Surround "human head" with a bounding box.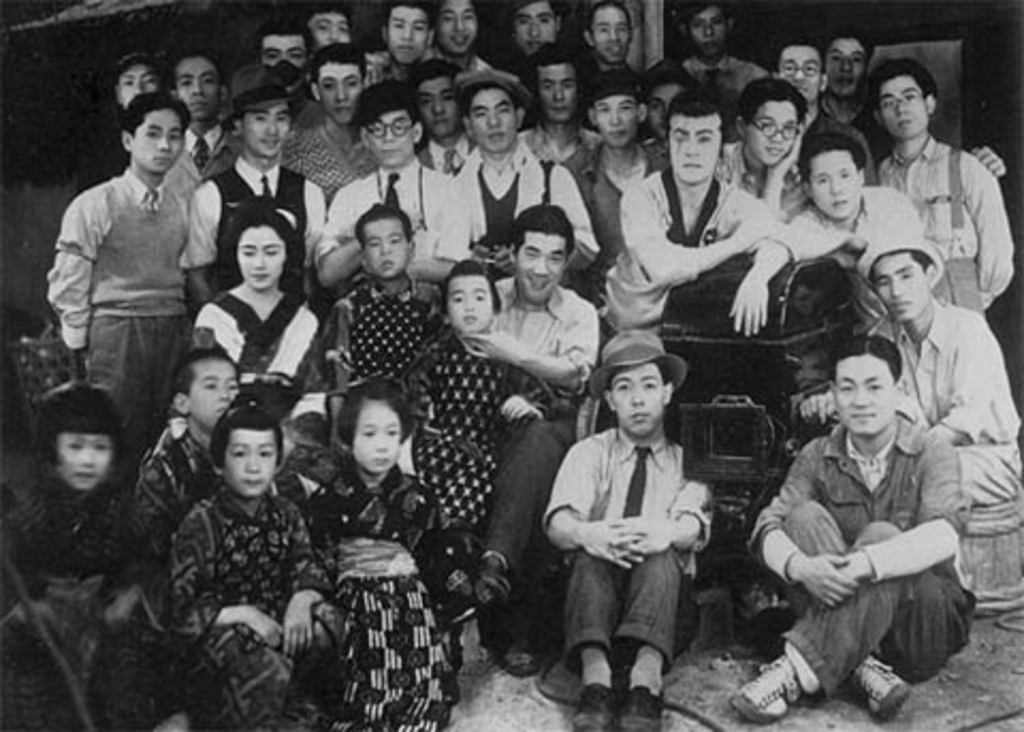
box=[380, 0, 431, 66].
